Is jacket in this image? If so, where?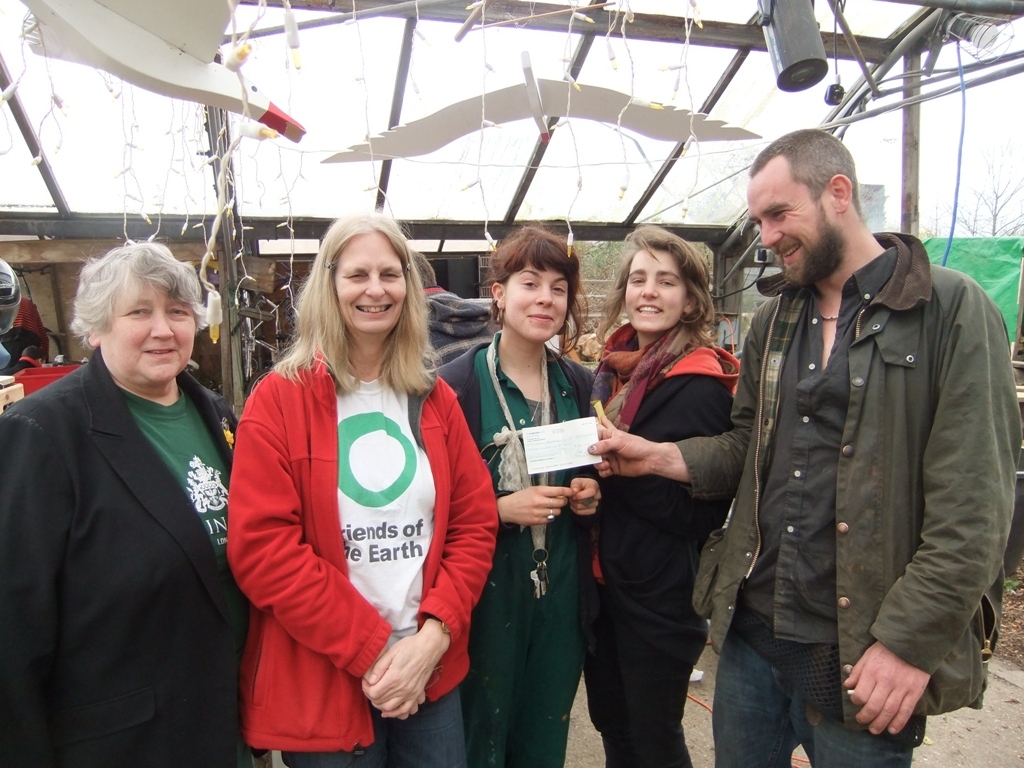
Yes, at 575:340:743:637.
